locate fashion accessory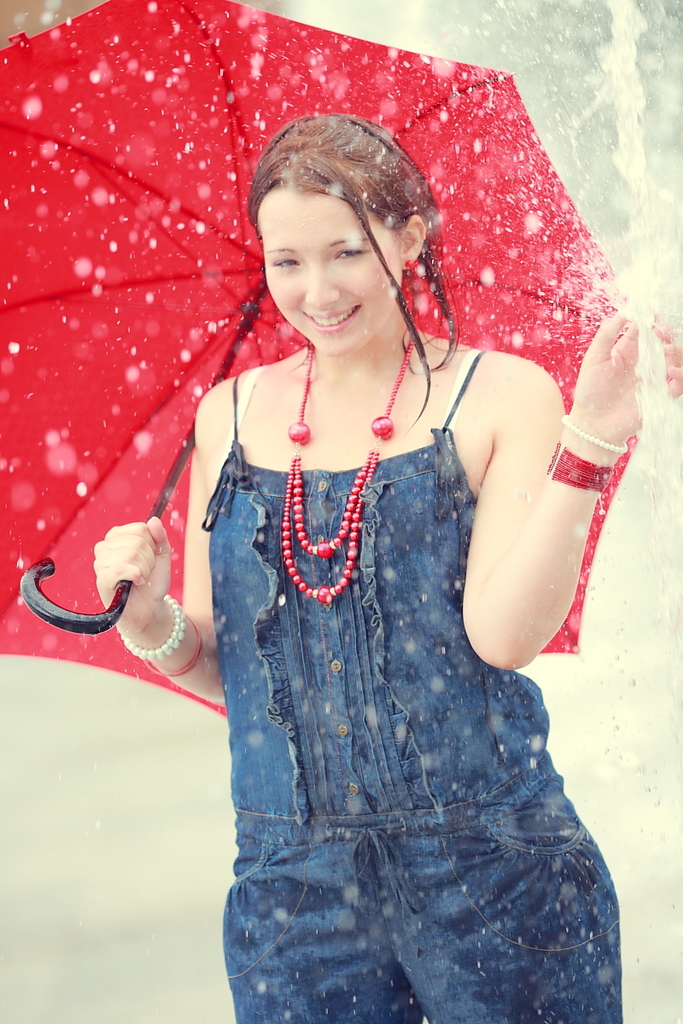
(x1=118, y1=593, x2=190, y2=660)
